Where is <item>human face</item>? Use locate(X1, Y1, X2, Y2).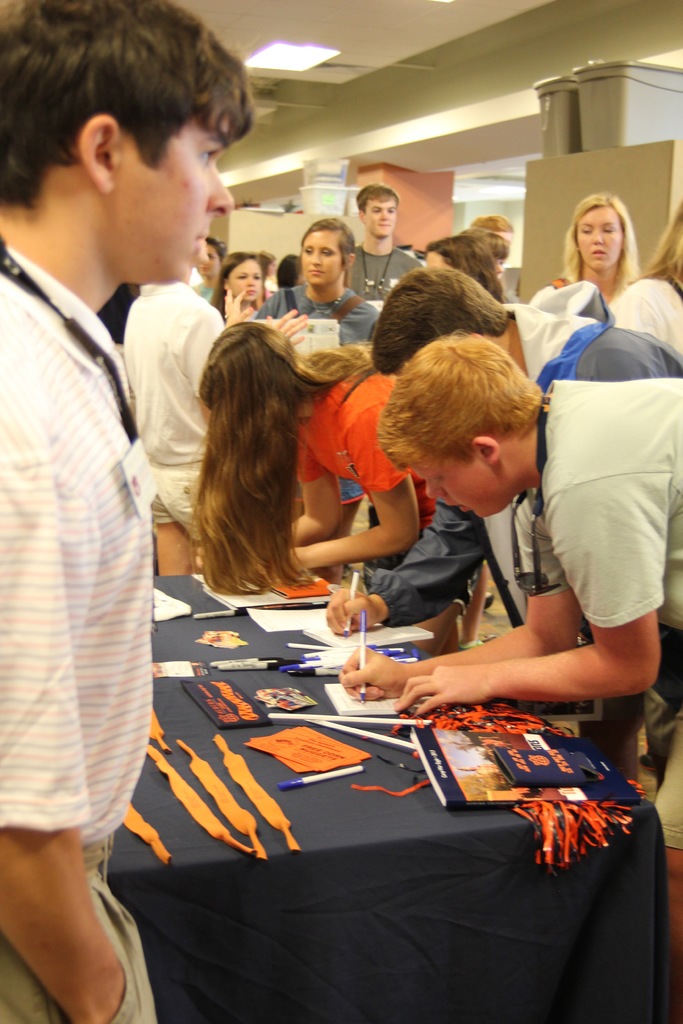
locate(227, 258, 262, 305).
